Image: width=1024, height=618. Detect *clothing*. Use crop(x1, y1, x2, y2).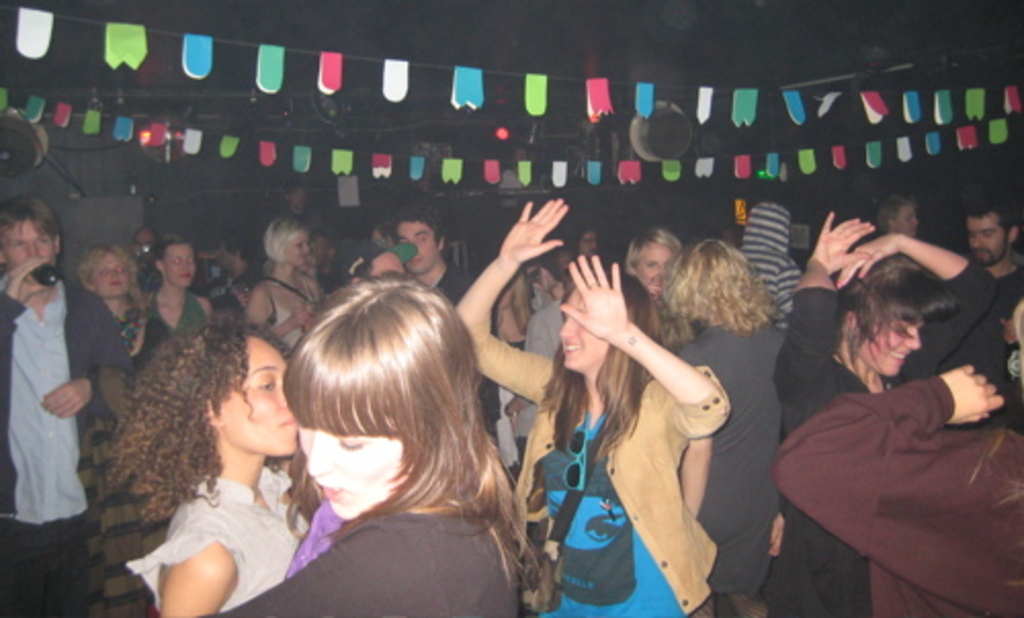
crop(780, 266, 999, 616).
